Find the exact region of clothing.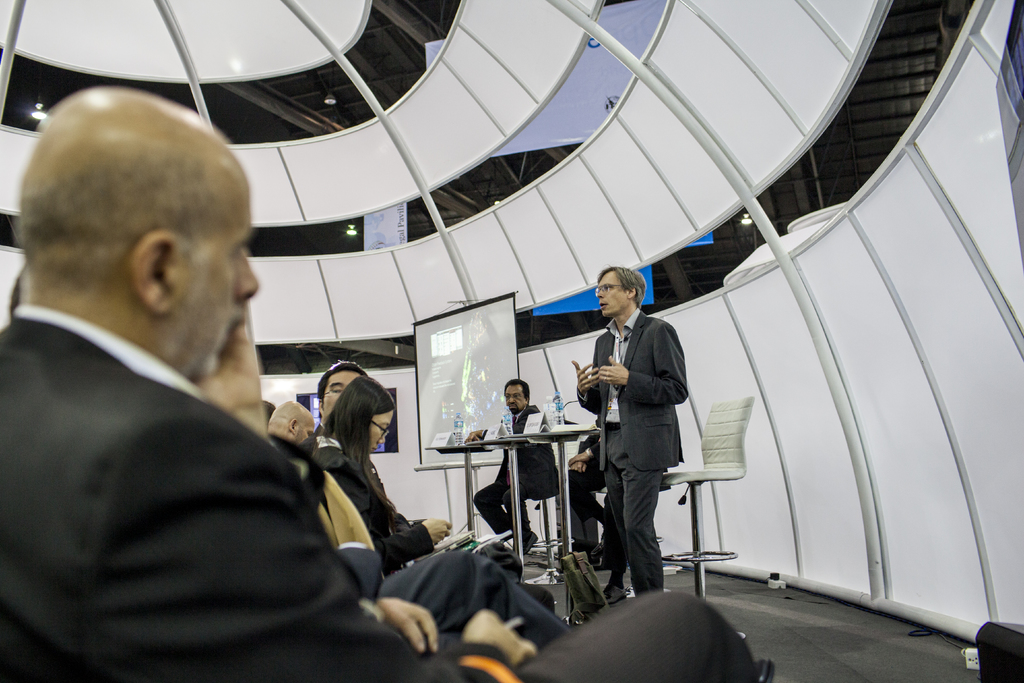
Exact region: 474, 399, 568, 539.
